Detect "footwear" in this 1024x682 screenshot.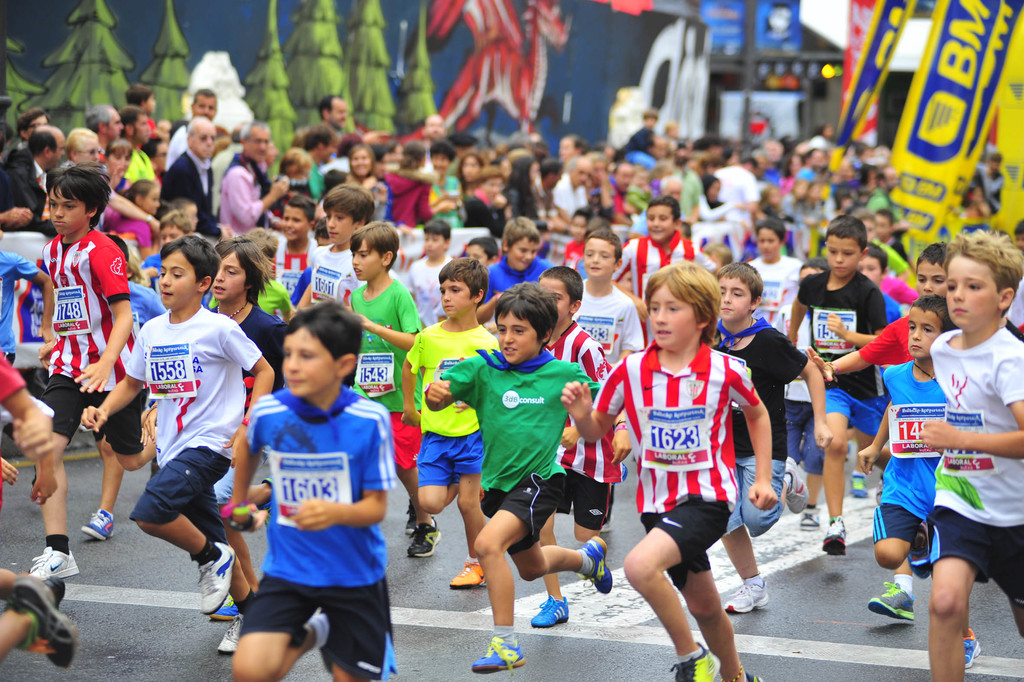
Detection: detection(577, 534, 613, 597).
